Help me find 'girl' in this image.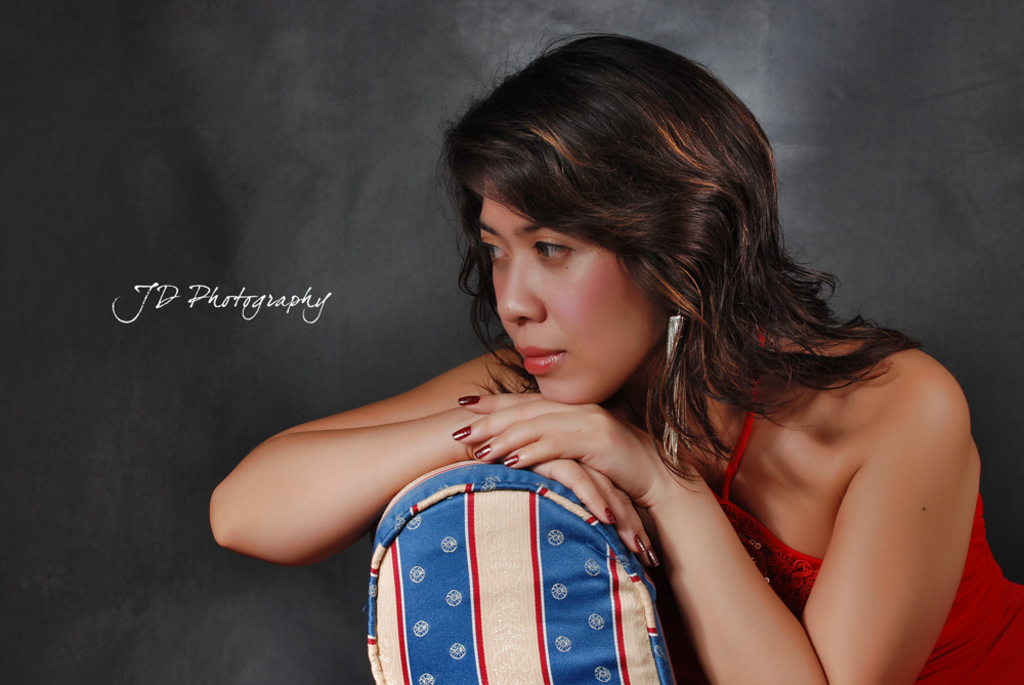
Found it: locate(209, 35, 1023, 684).
